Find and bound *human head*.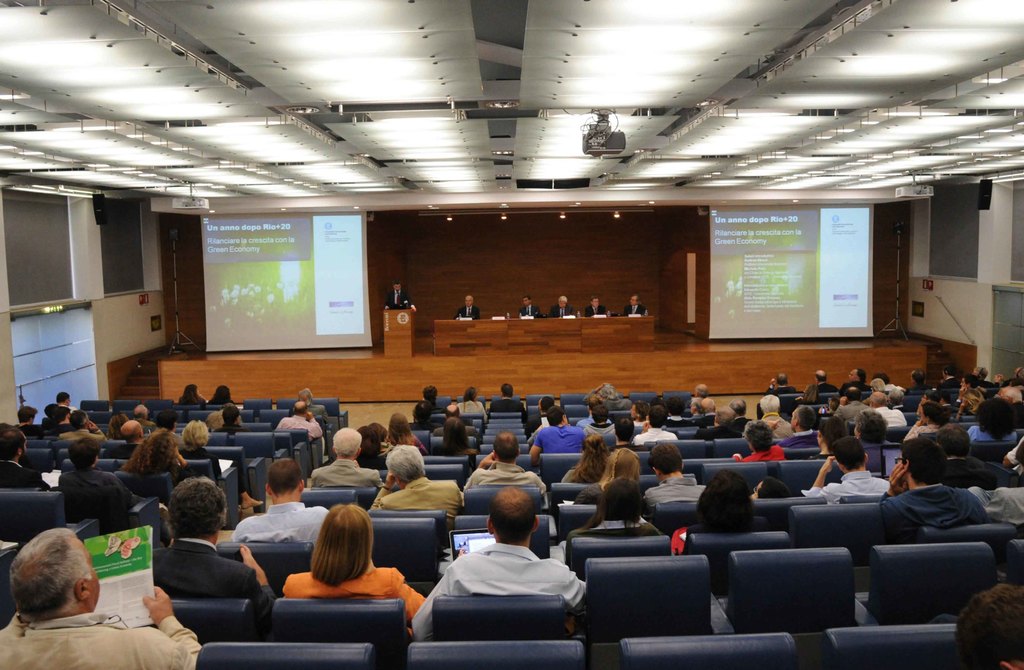
Bound: rect(392, 281, 403, 293).
